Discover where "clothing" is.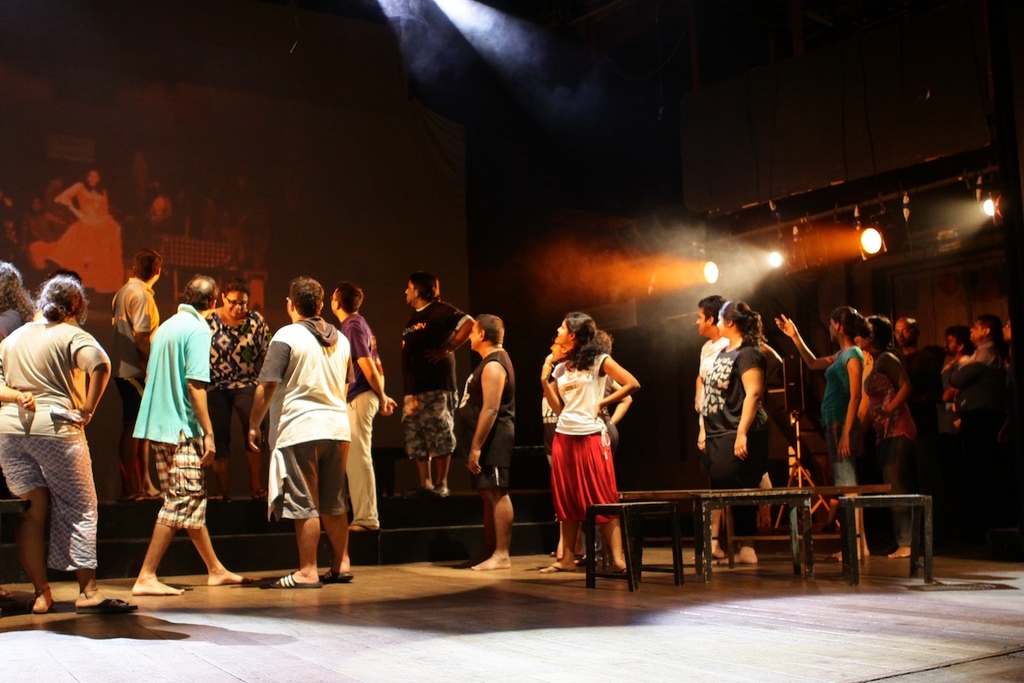
Discovered at BBox(12, 298, 106, 600).
